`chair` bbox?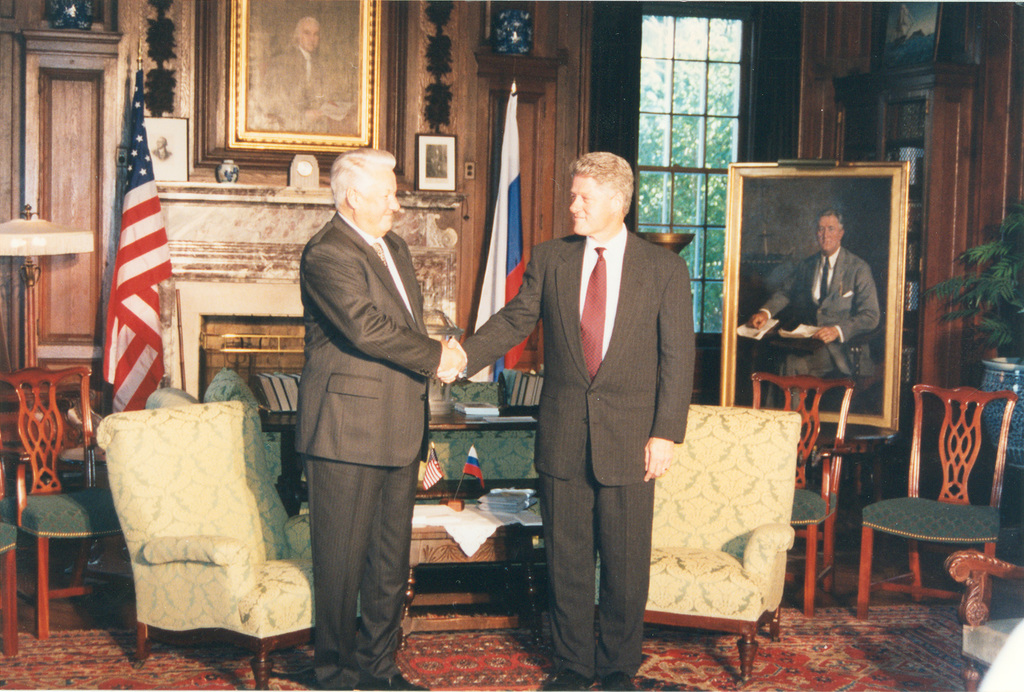
[0, 367, 123, 642]
